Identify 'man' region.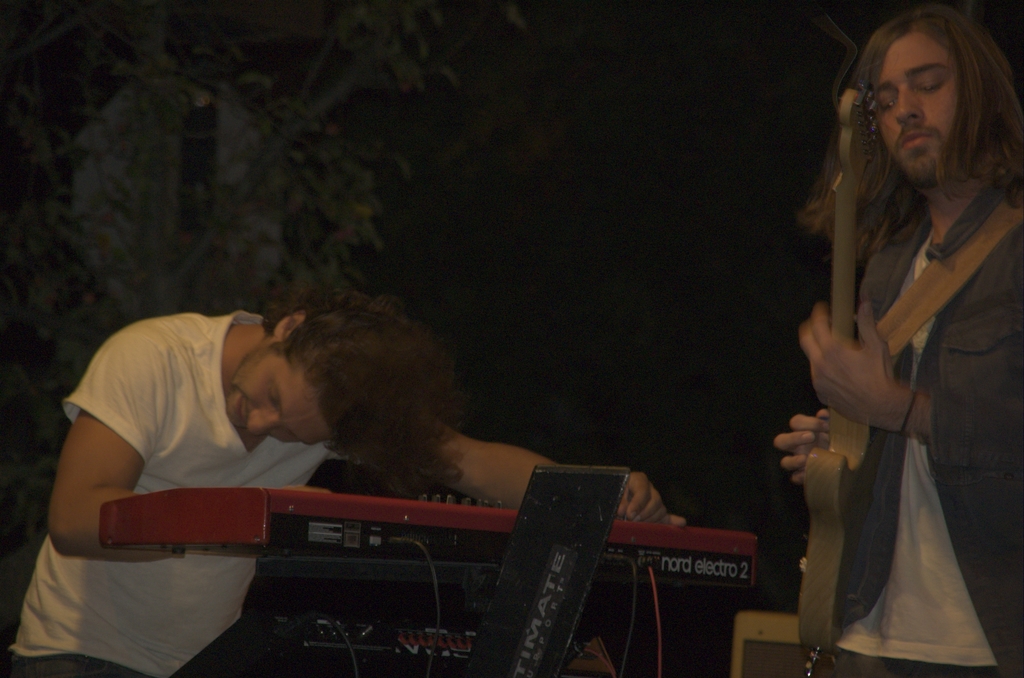
Region: [778,0,1023,661].
